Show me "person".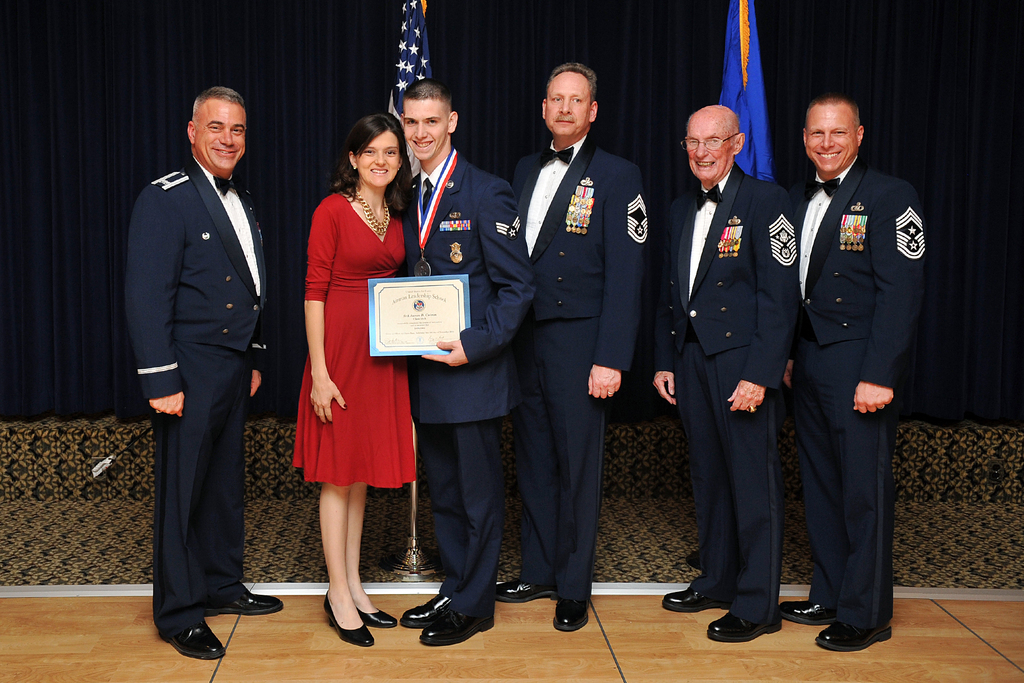
"person" is here: region(652, 104, 800, 648).
